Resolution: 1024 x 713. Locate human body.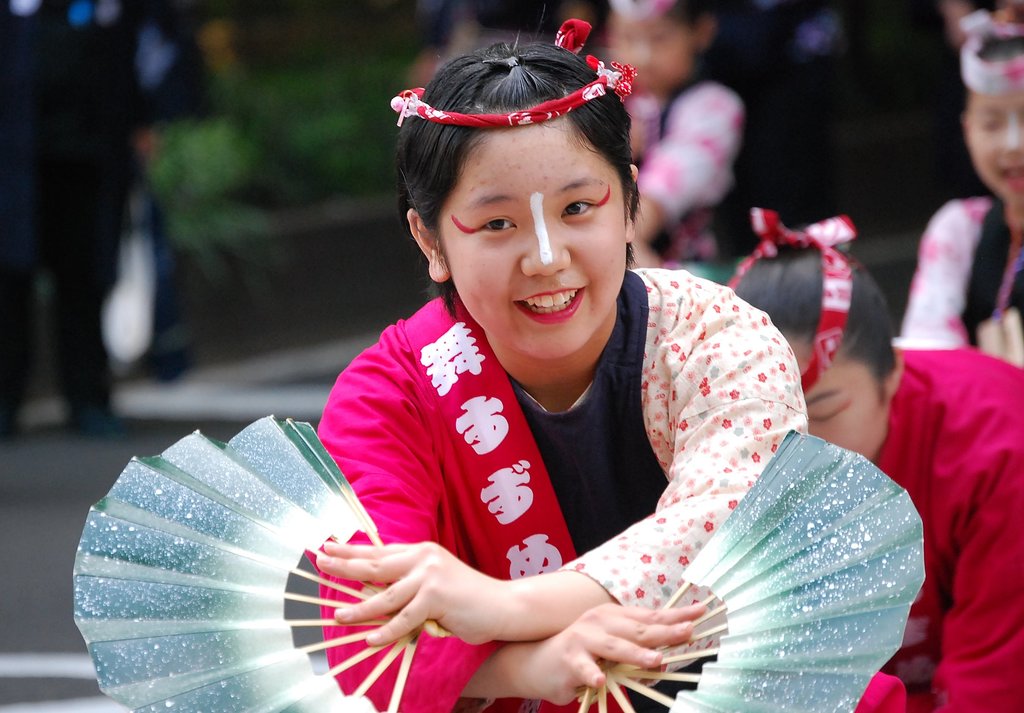
BBox(588, 0, 745, 259).
